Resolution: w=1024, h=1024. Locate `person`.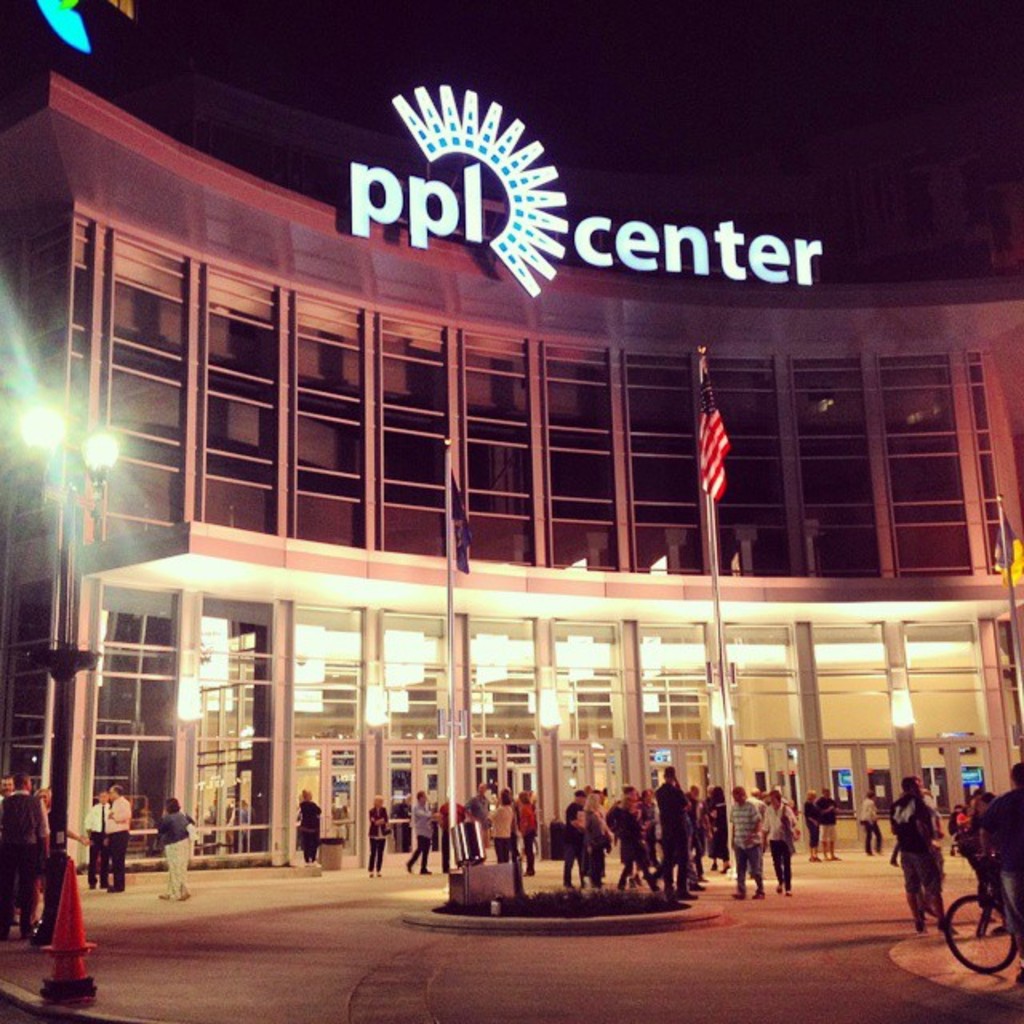
box(701, 787, 733, 867).
